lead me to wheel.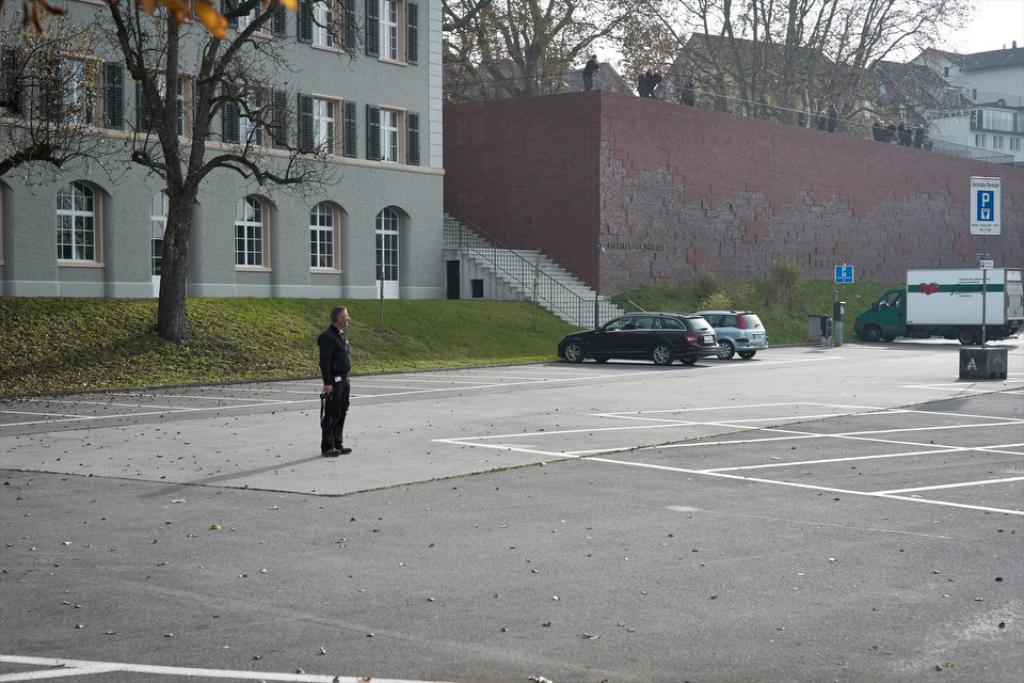
Lead to bbox=[717, 343, 733, 361].
